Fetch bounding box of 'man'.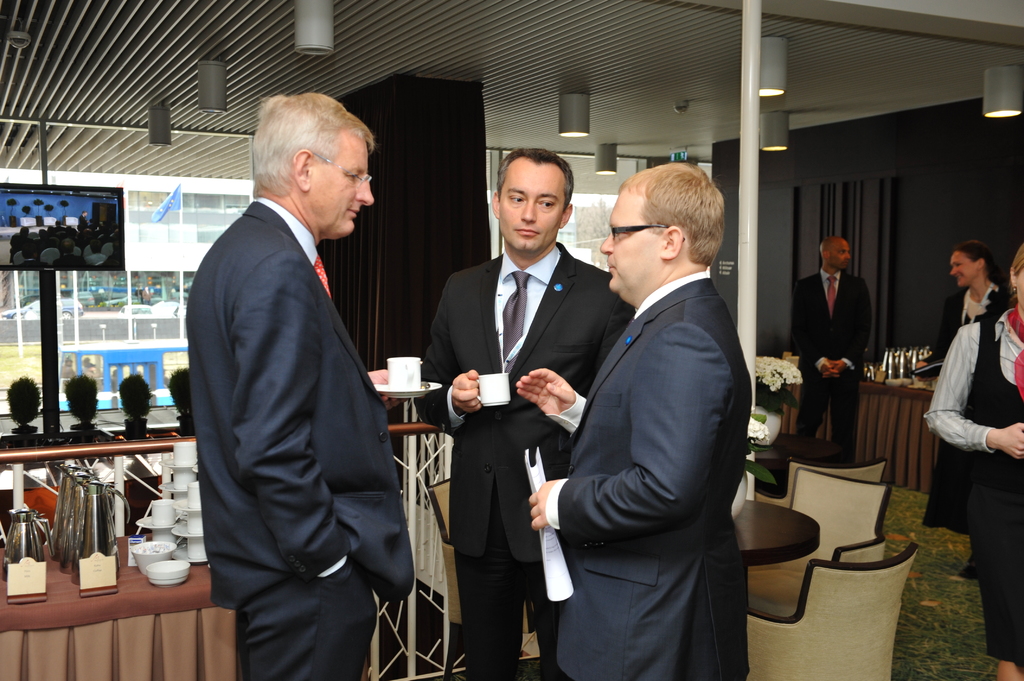
Bbox: detection(438, 147, 639, 676).
